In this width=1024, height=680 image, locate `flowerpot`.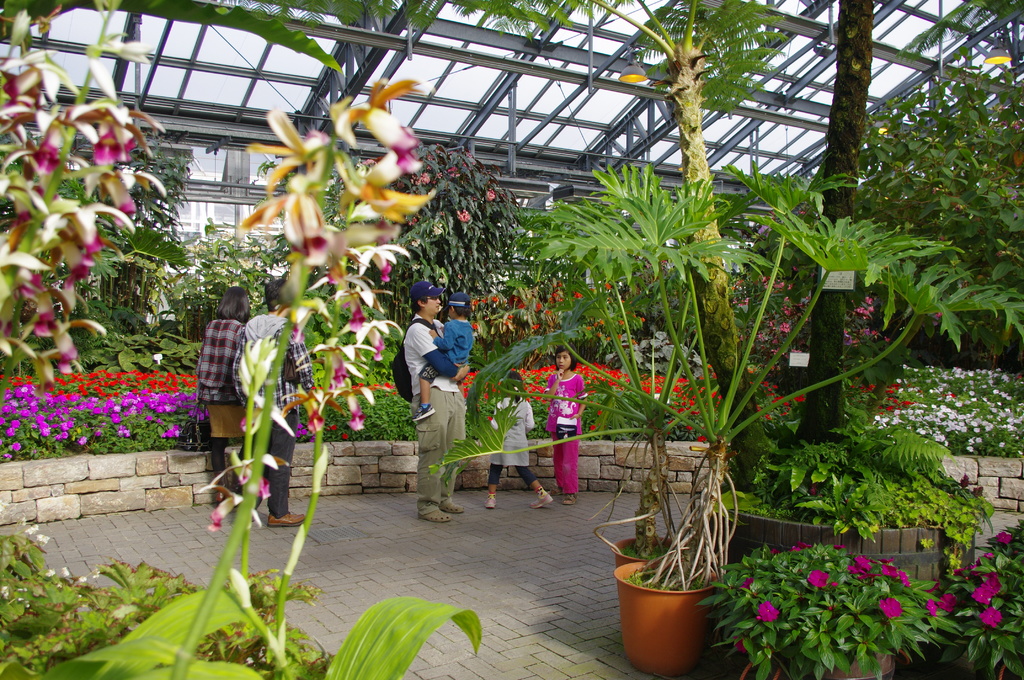
Bounding box: (left=613, top=534, right=684, bottom=599).
